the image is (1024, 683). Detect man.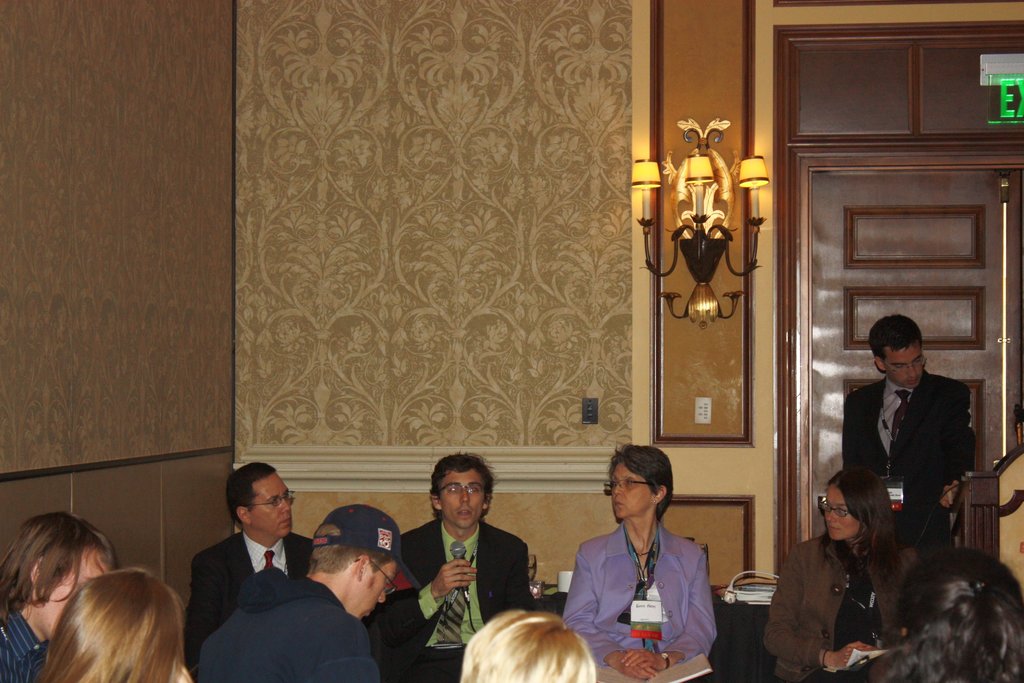
Detection: [842, 315, 980, 553].
